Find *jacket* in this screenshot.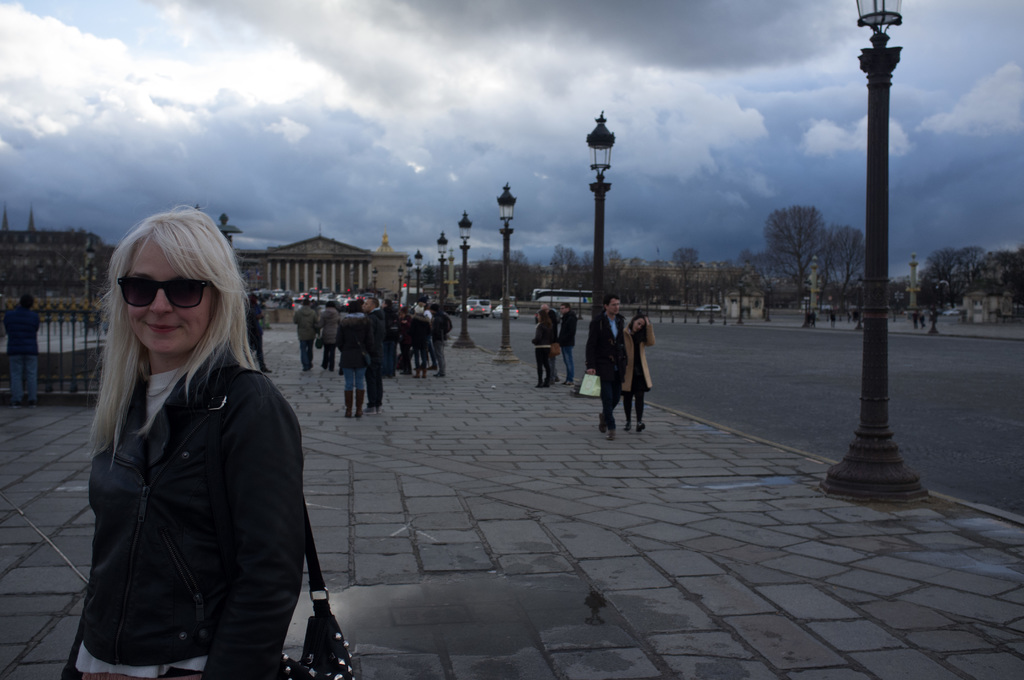
The bounding box for *jacket* is BBox(585, 309, 627, 397).
